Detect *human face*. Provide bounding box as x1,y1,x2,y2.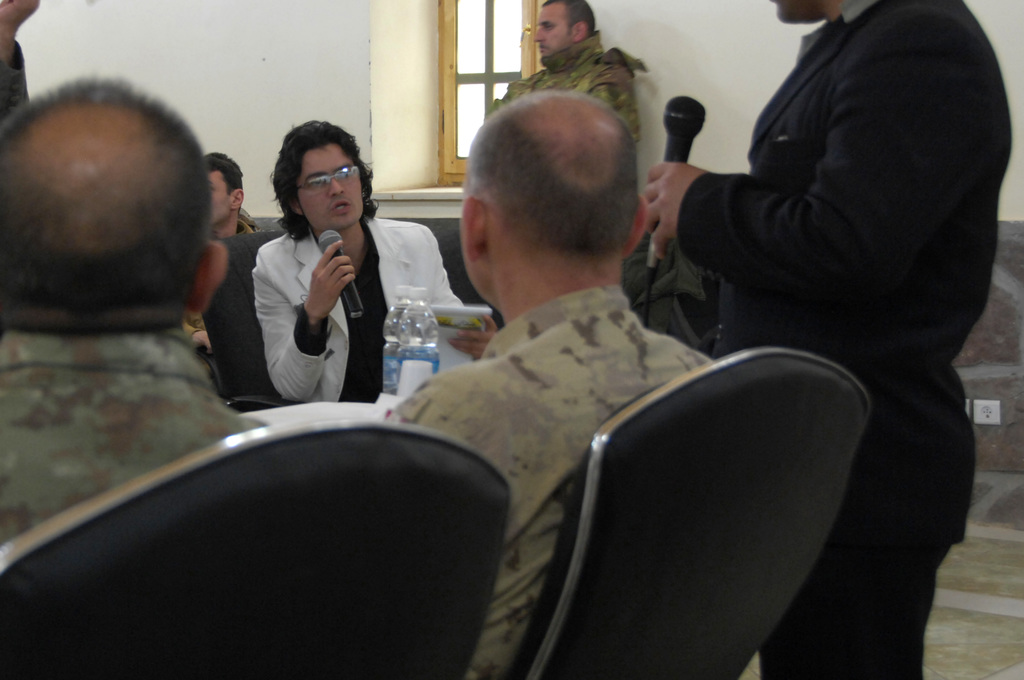
531,0,571,65.
